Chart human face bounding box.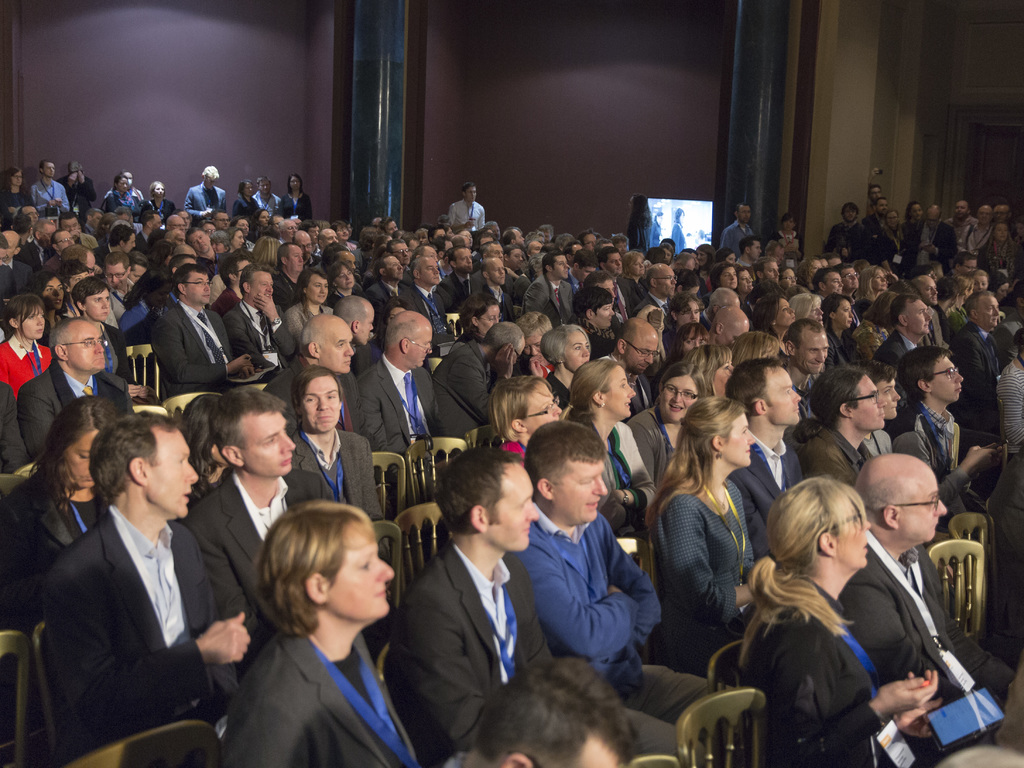
Charted: [left=684, top=334, right=707, bottom=355].
